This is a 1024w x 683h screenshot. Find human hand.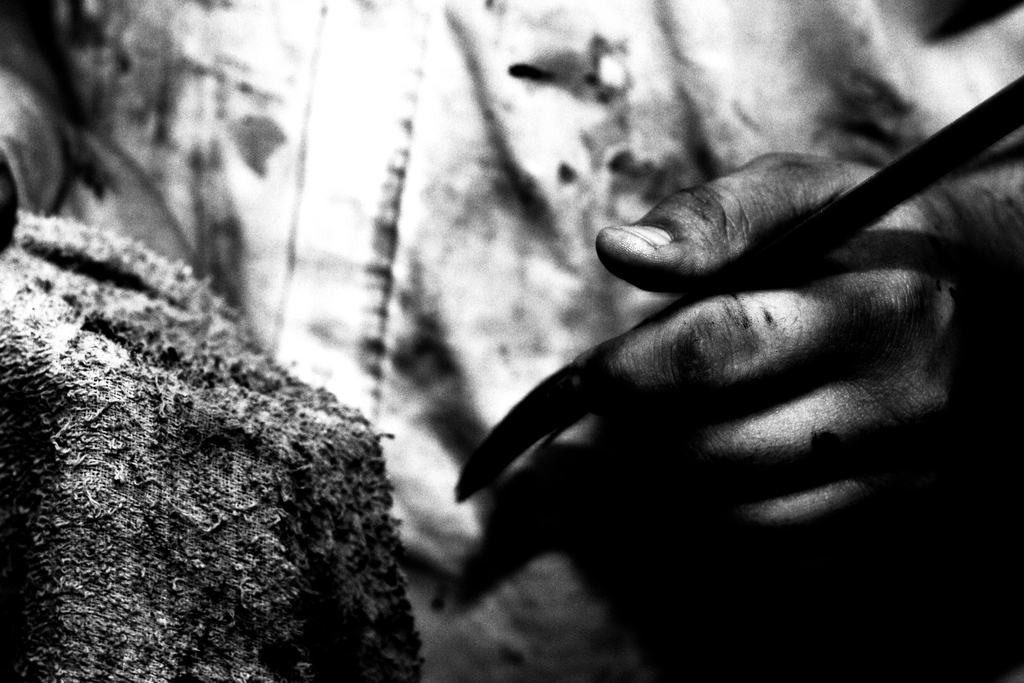
Bounding box: BBox(437, 98, 1016, 552).
